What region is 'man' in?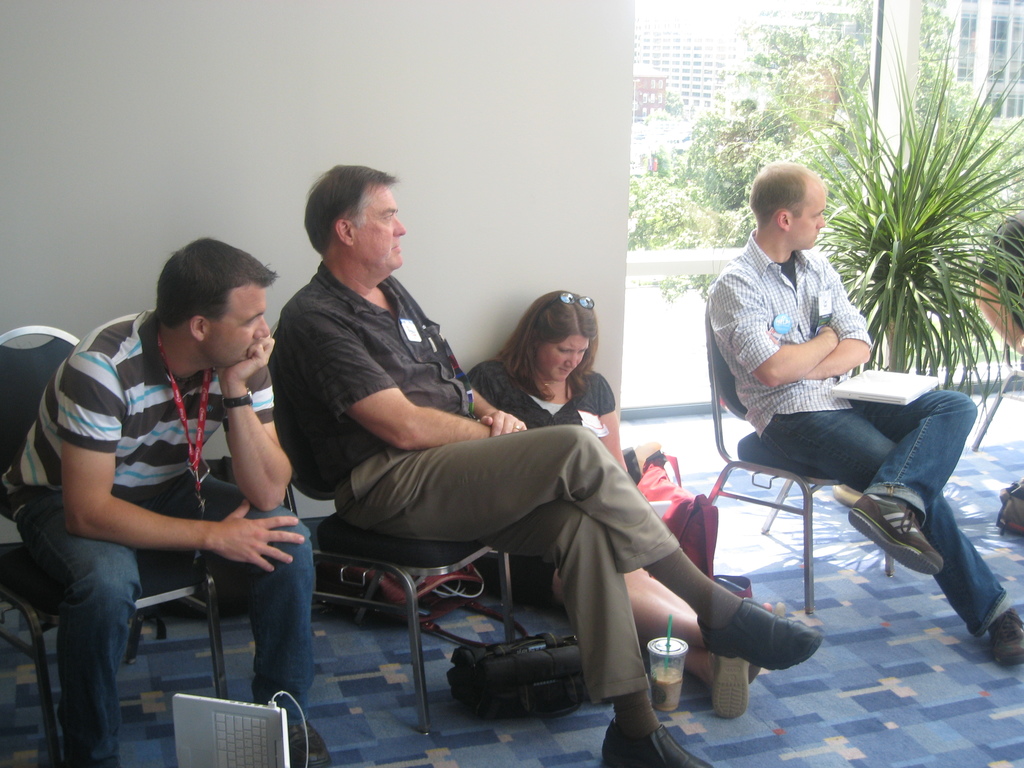
696:170:981:651.
